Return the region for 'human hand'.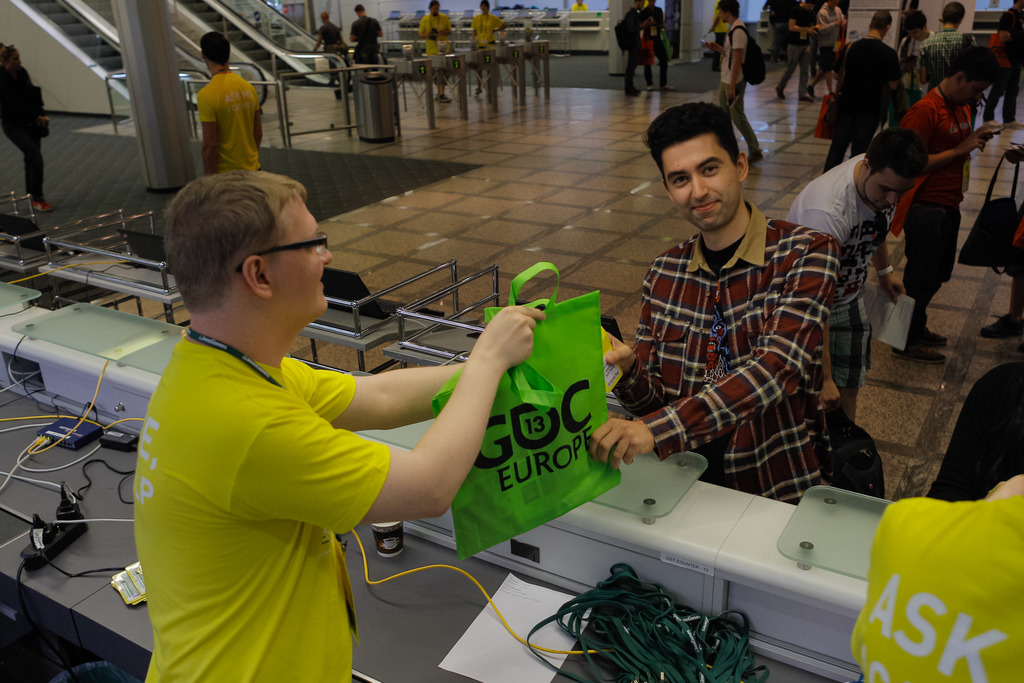
960 126 994 158.
